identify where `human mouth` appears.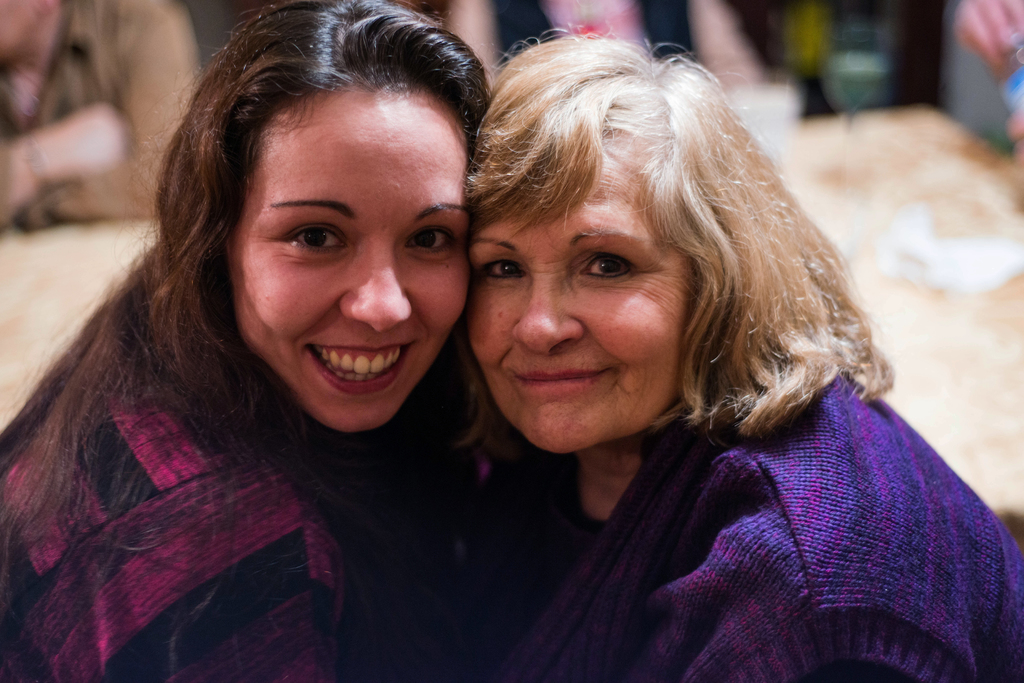
Appears at {"x1": 307, "y1": 329, "x2": 425, "y2": 404}.
